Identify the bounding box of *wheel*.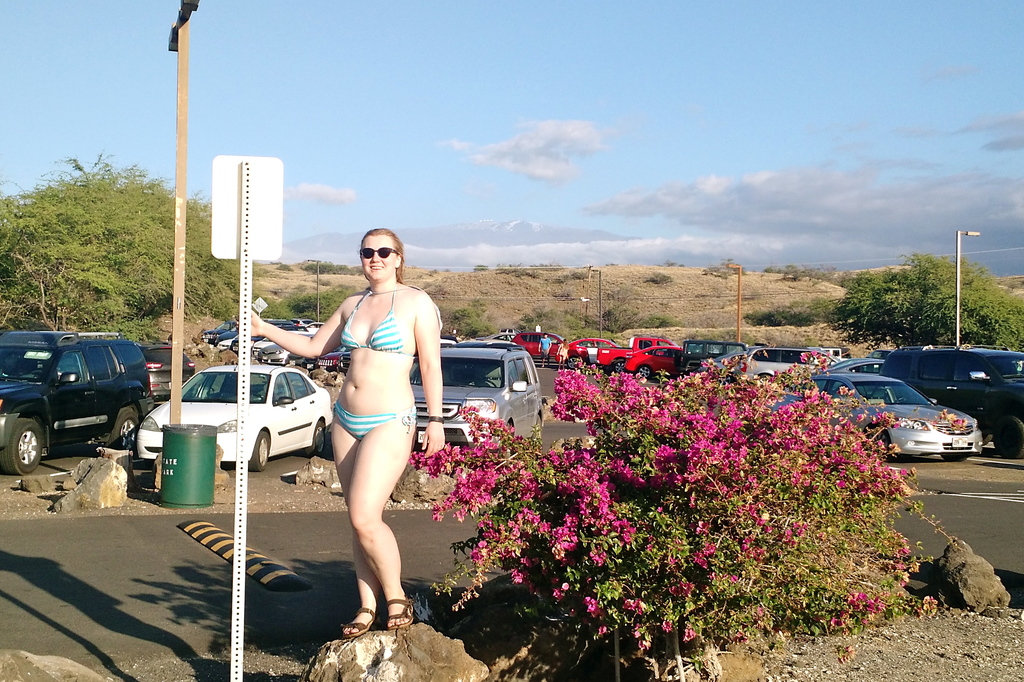
left=869, top=427, right=891, bottom=448.
